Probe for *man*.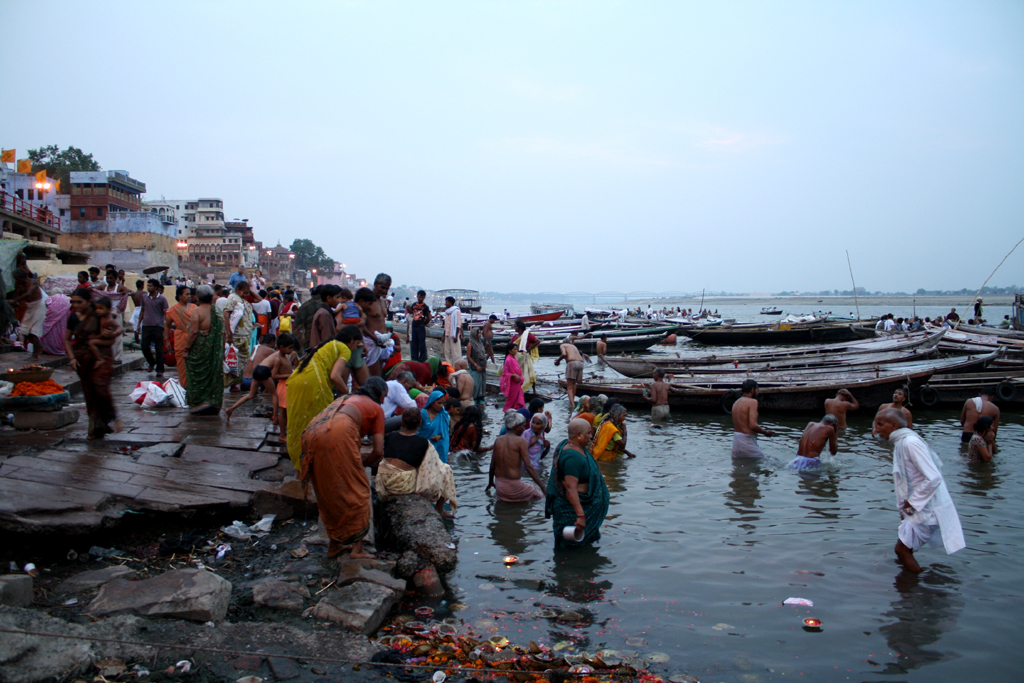
Probe result: BBox(786, 411, 849, 467).
